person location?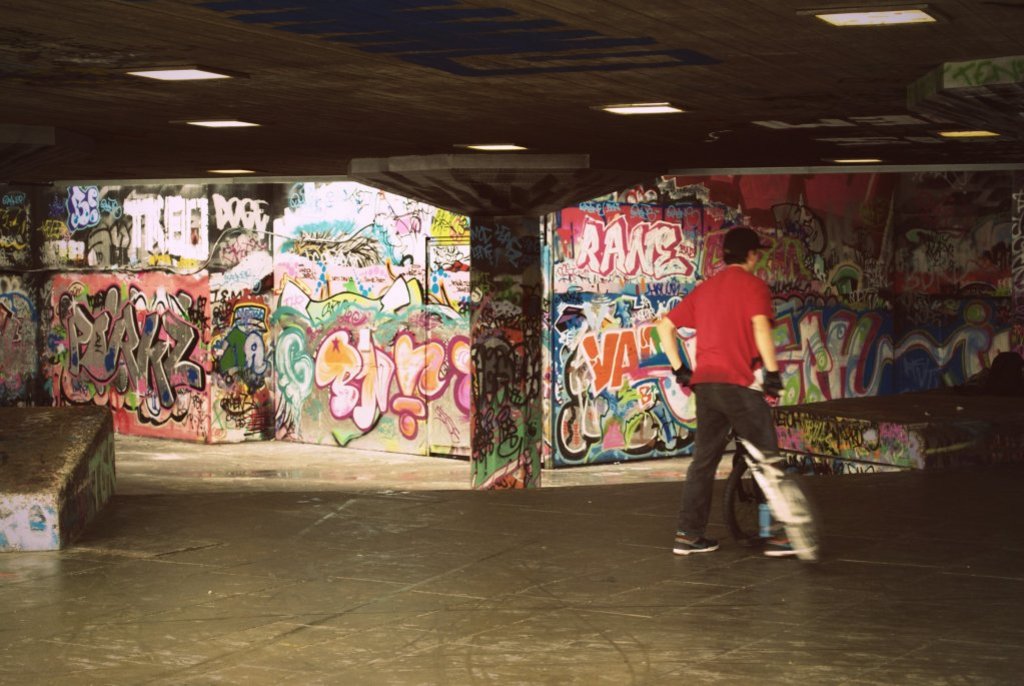
l=667, t=217, r=802, b=561
